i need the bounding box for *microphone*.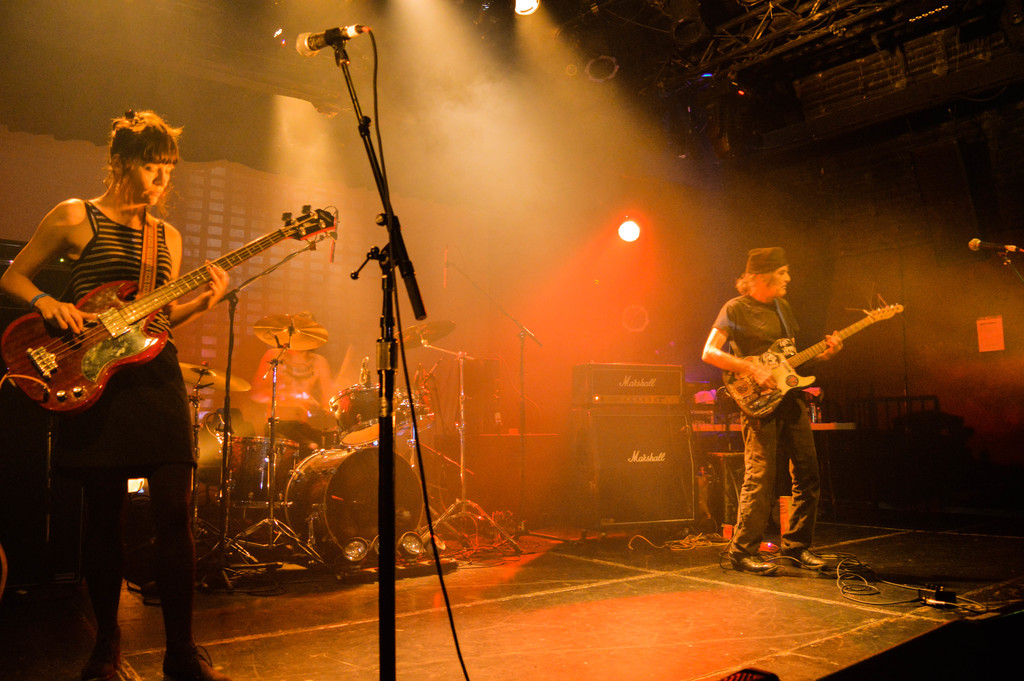
Here it is: pyautogui.locateOnScreen(293, 22, 360, 56).
